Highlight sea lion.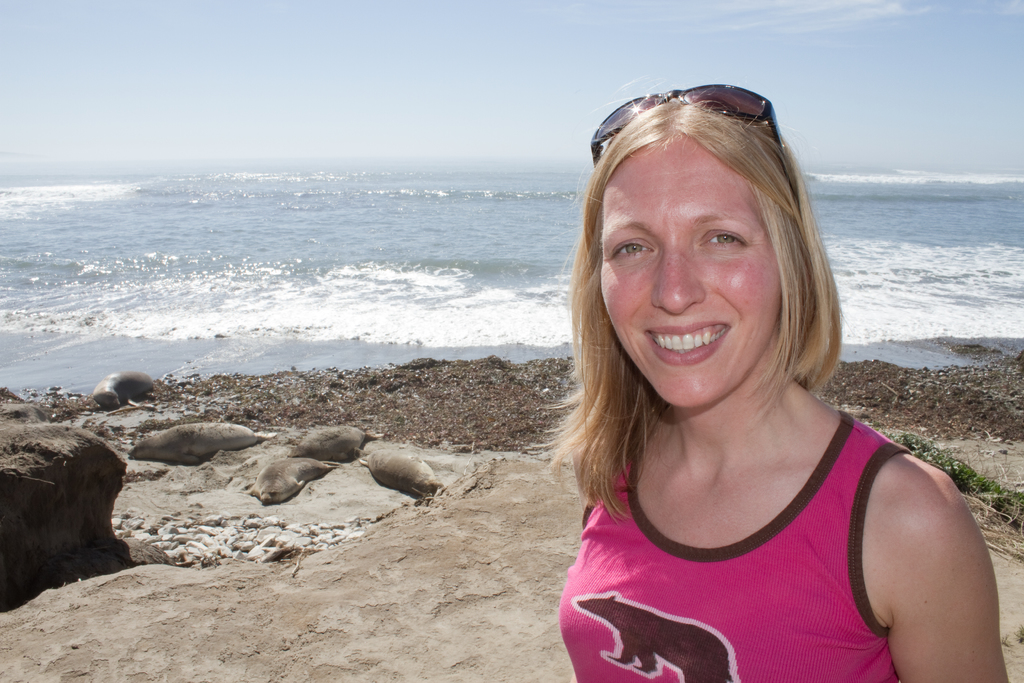
Highlighted region: locate(293, 423, 371, 465).
